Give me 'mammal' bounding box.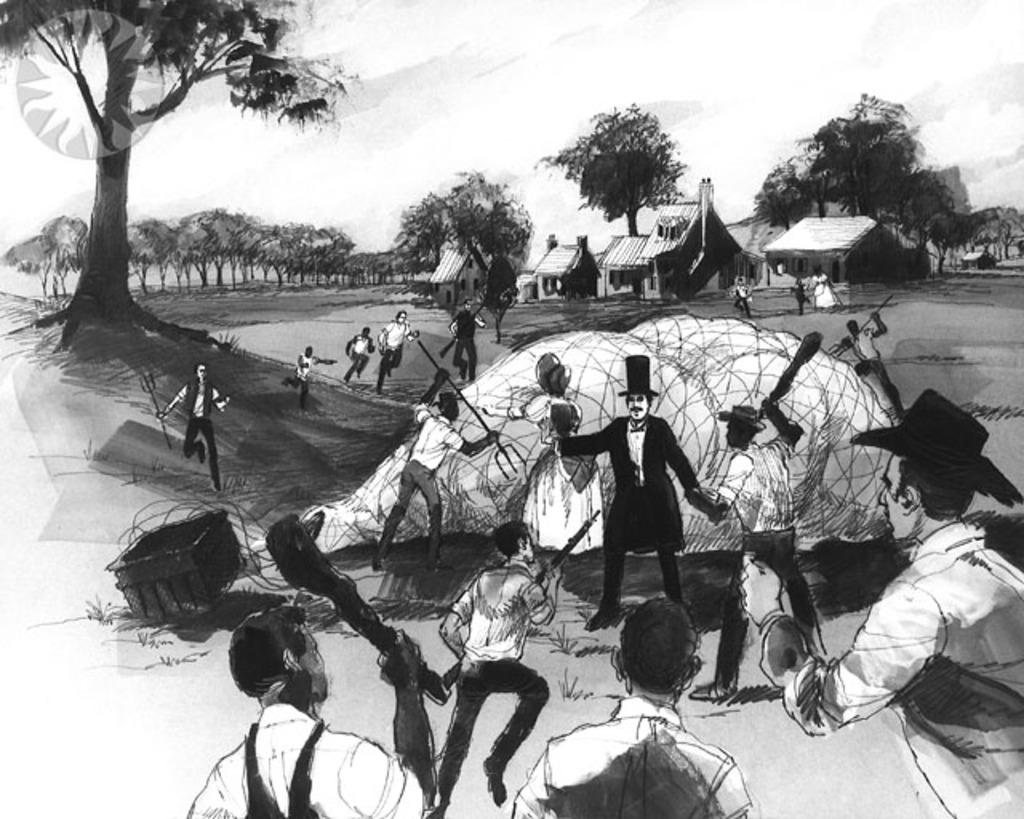
(x1=504, y1=346, x2=603, y2=558).
